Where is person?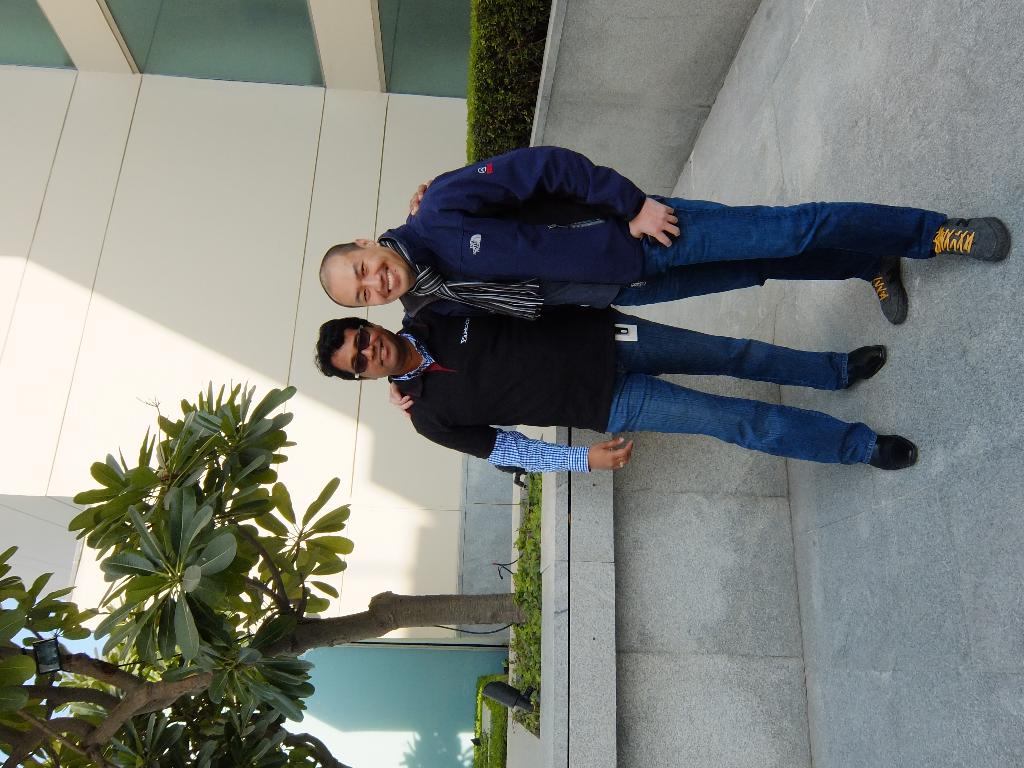
pyautogui.locateOnScreen(318, 178, 923, 477).
